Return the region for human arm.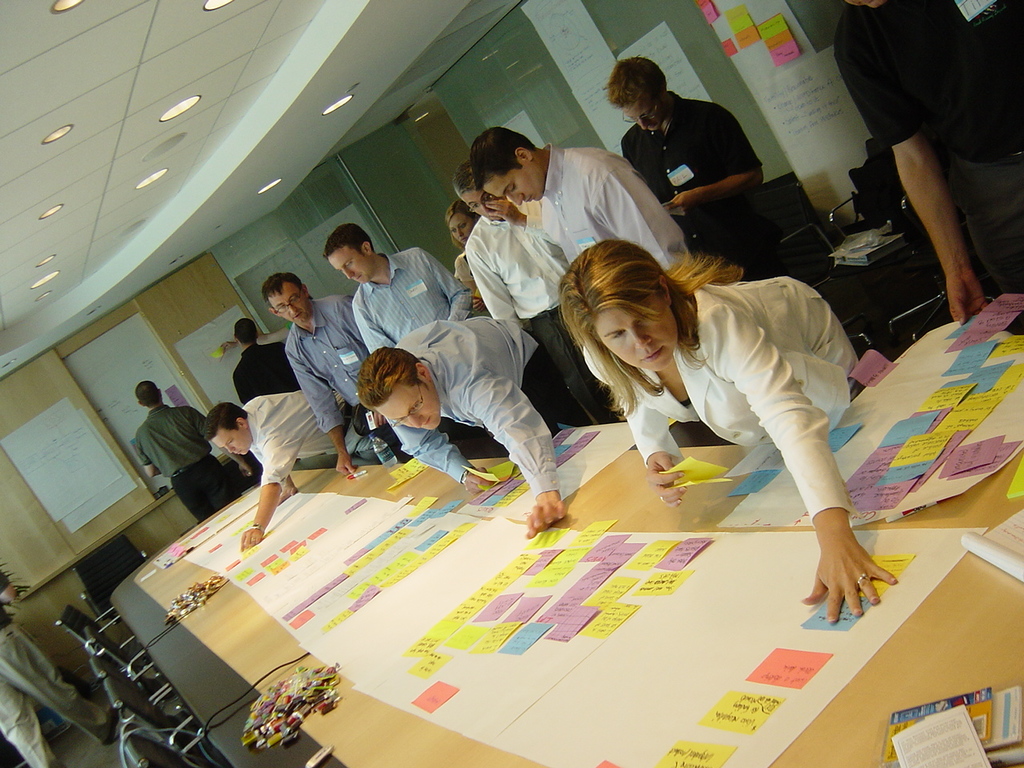
(240, 424, 302, 552).
